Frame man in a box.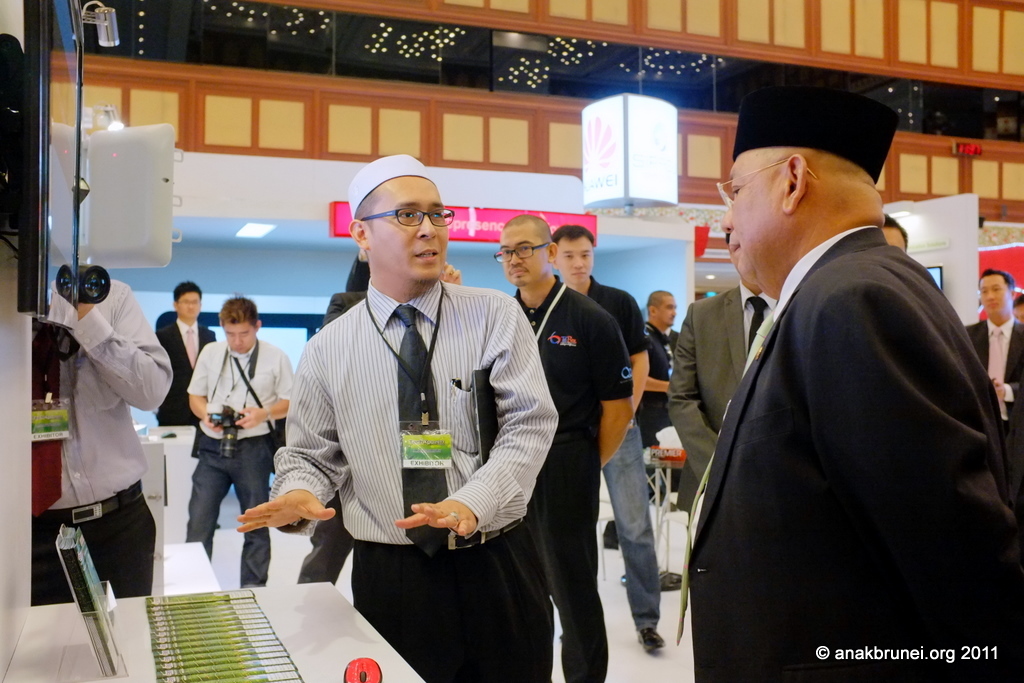
bbox(670, 233, 778, 482).
